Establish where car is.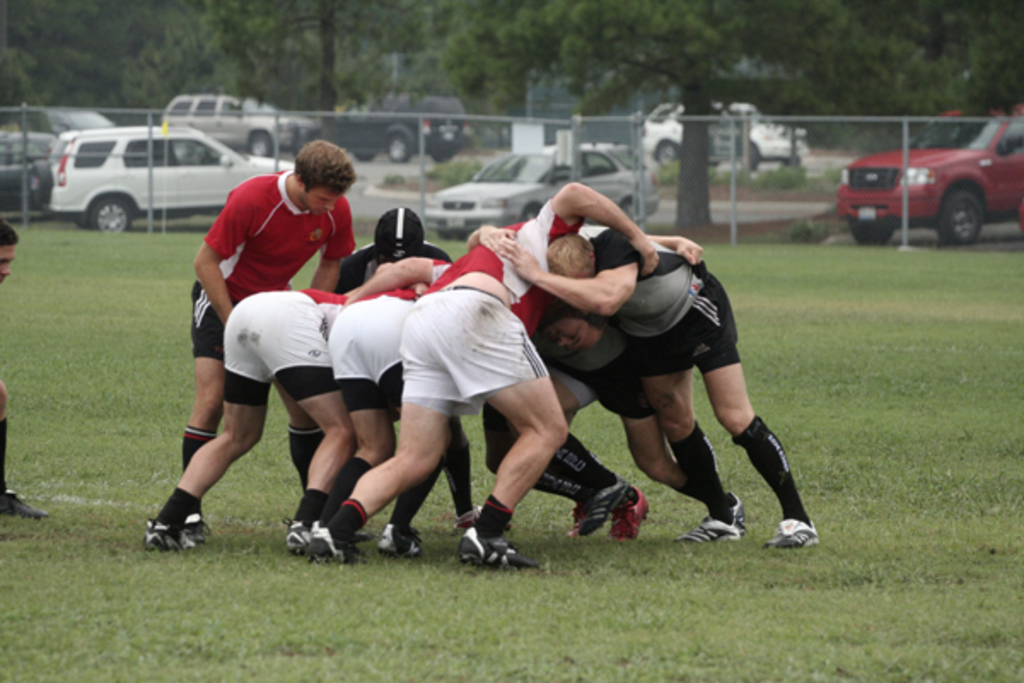
Established at left=166, top=92, right=329, bottom=161.
